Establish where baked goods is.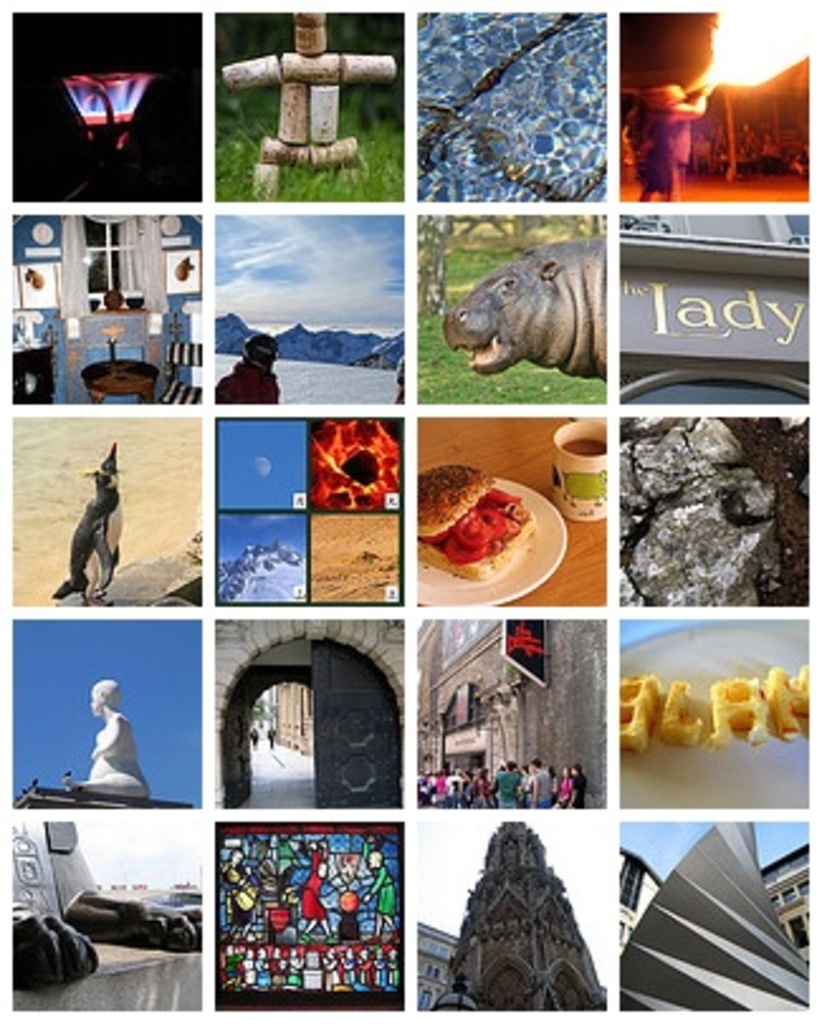
Established at (left=706, top=675, right=769, bottom=743).
